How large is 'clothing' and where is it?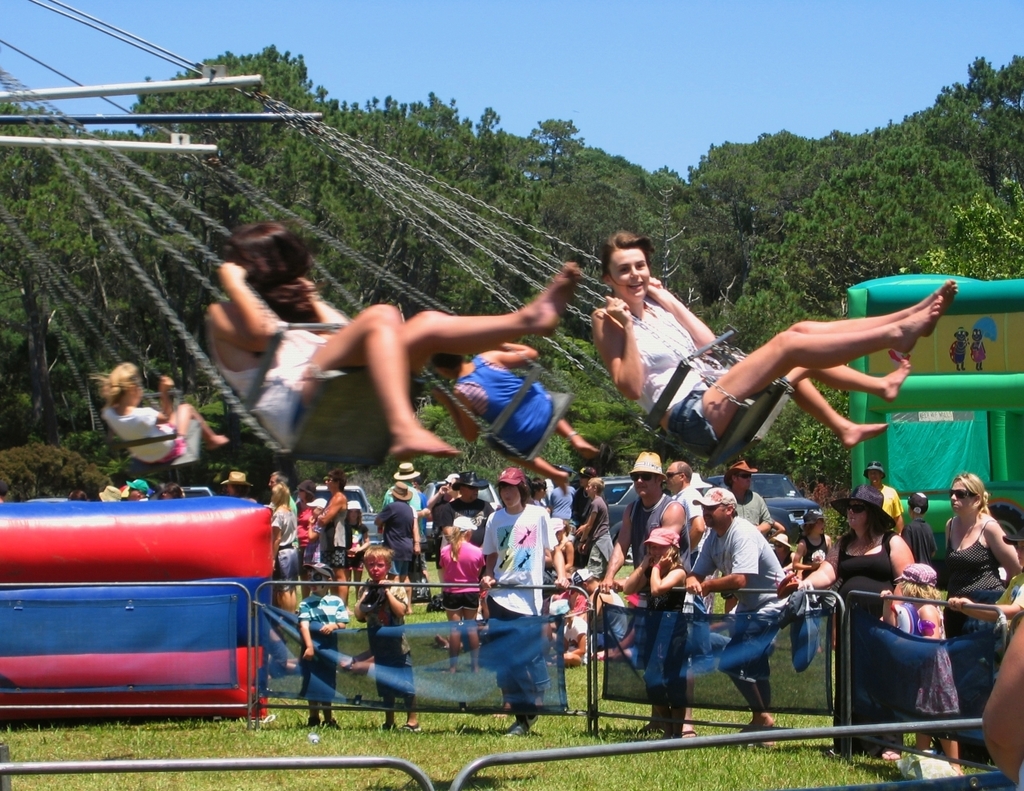
Bounding box: [left=678, top=481, right=703, bottom=520].
